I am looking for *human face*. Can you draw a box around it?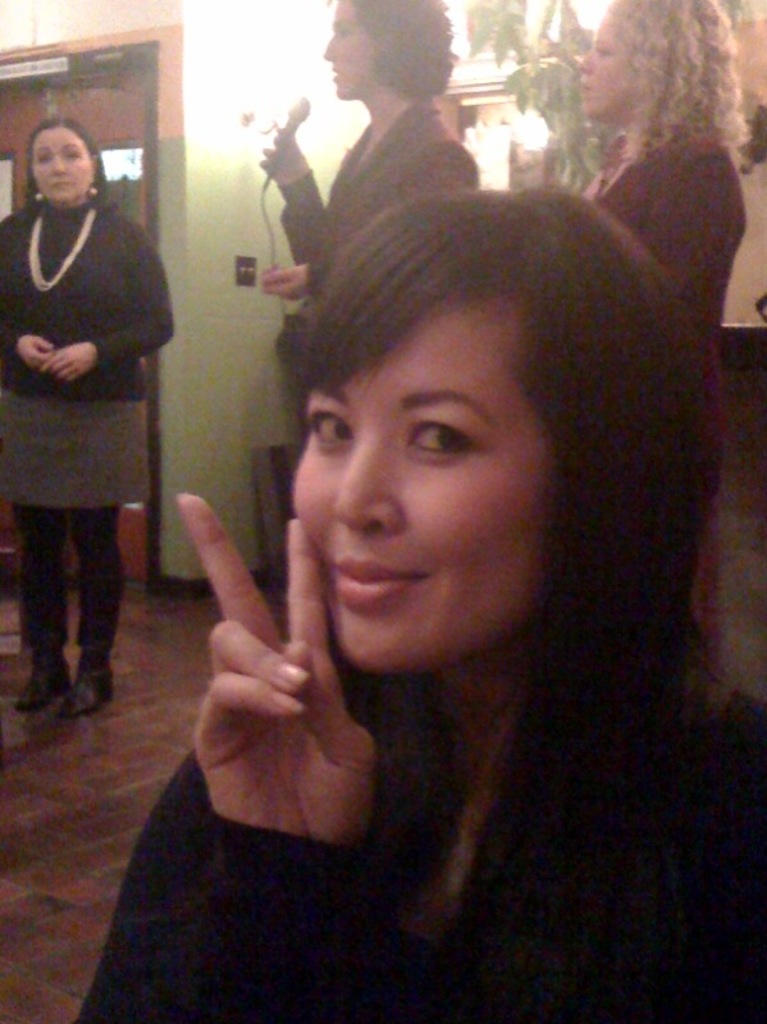
Sure, the bounding box is (28, 128, 95, 198).
